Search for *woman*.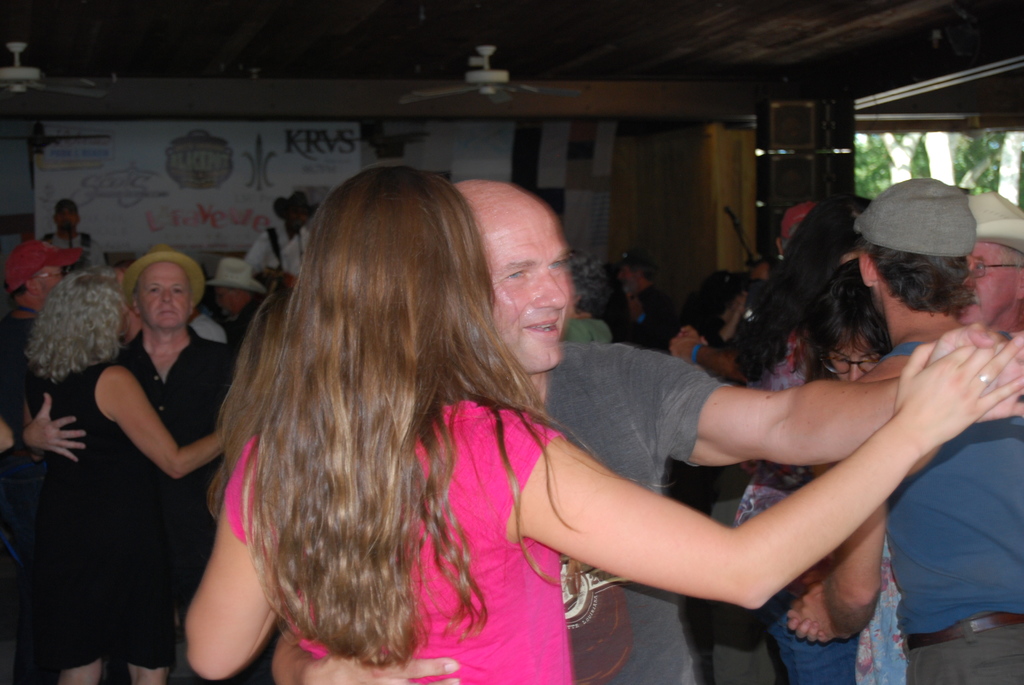
Found at {"left": 176, "top": 162, "right": 1023, "bottom": 684}.
